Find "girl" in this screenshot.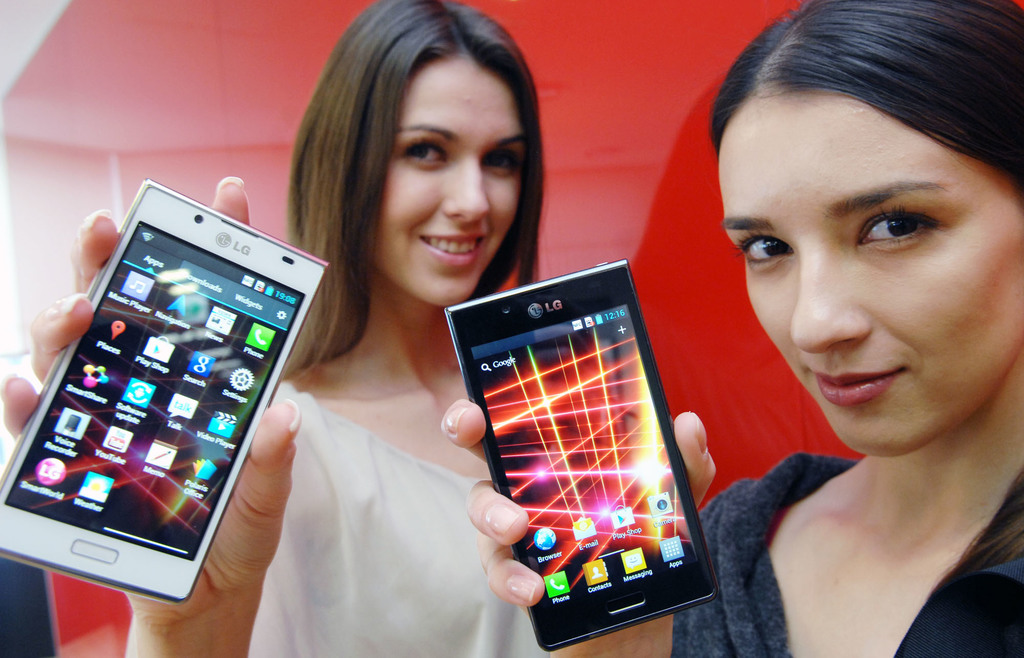
The bounding box for "girl" is detection(0, 0, 590, 655).
